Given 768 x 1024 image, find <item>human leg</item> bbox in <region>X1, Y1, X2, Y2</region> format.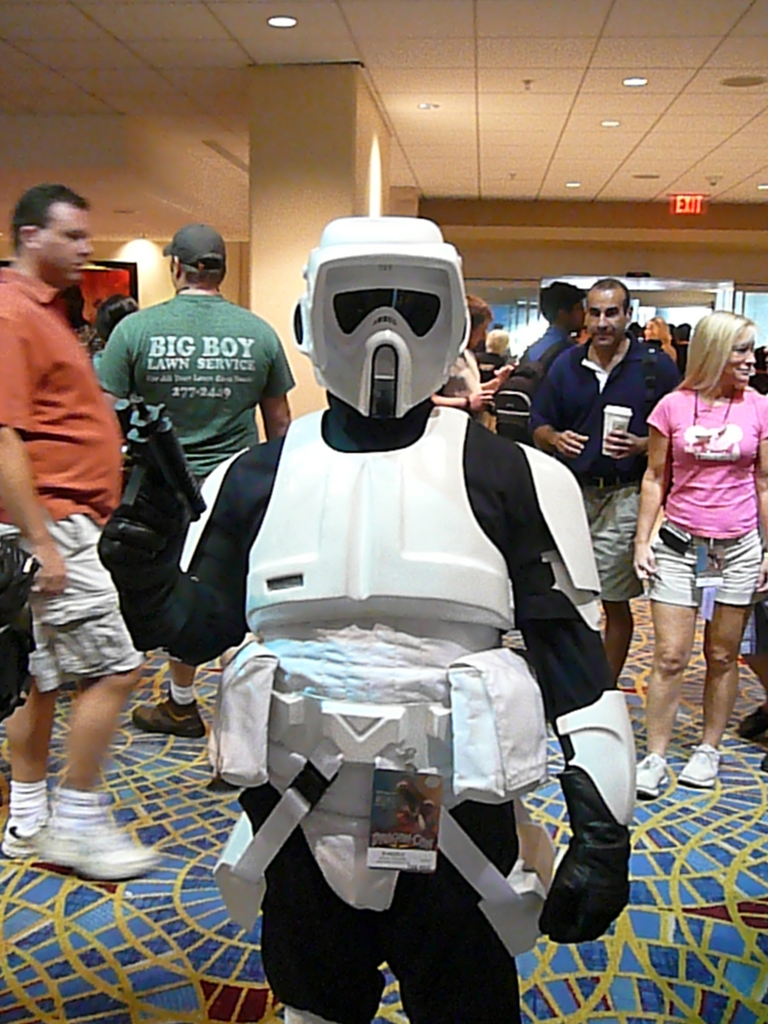
<region>248, 784, 388, 1023</region>.
